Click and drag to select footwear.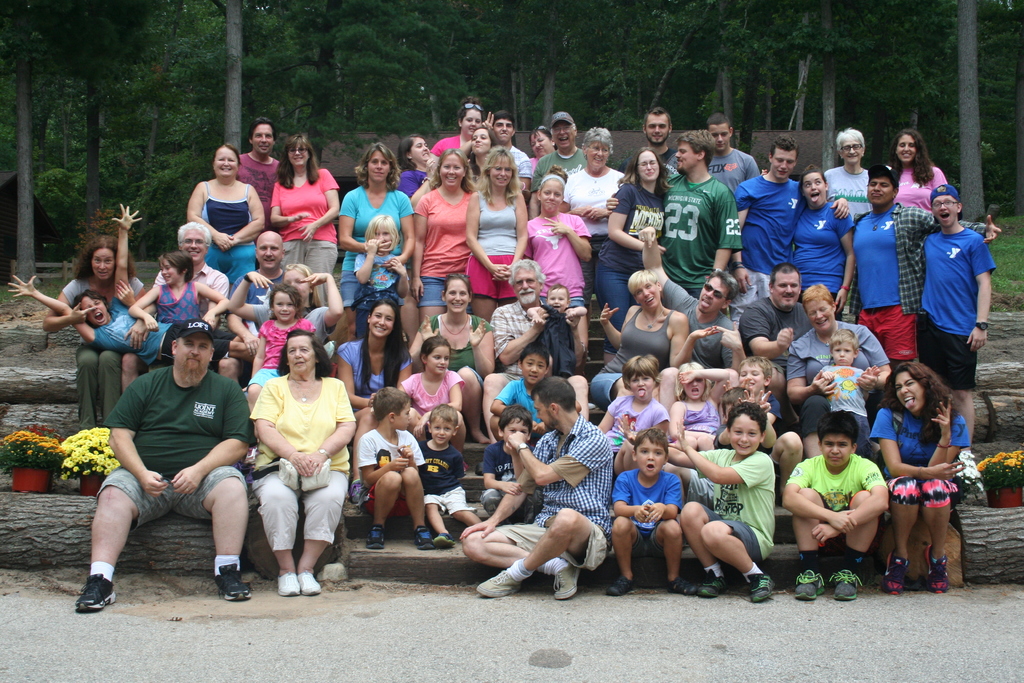
Selection: (549,564,575,602).
